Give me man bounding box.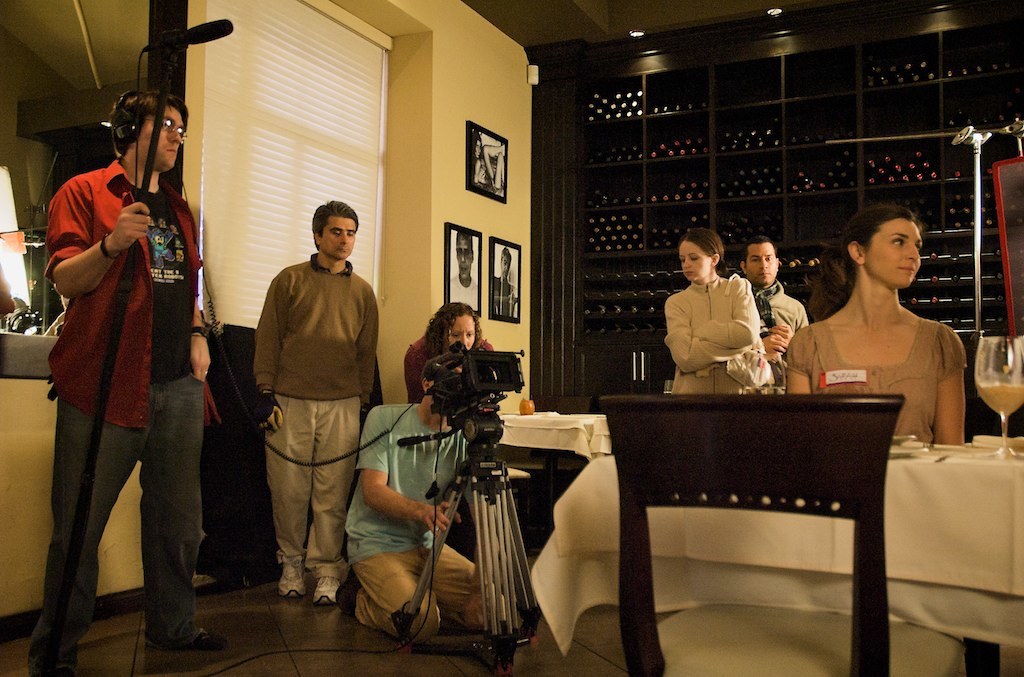
<bbox>339, 354, 509, 644</bbox>.
